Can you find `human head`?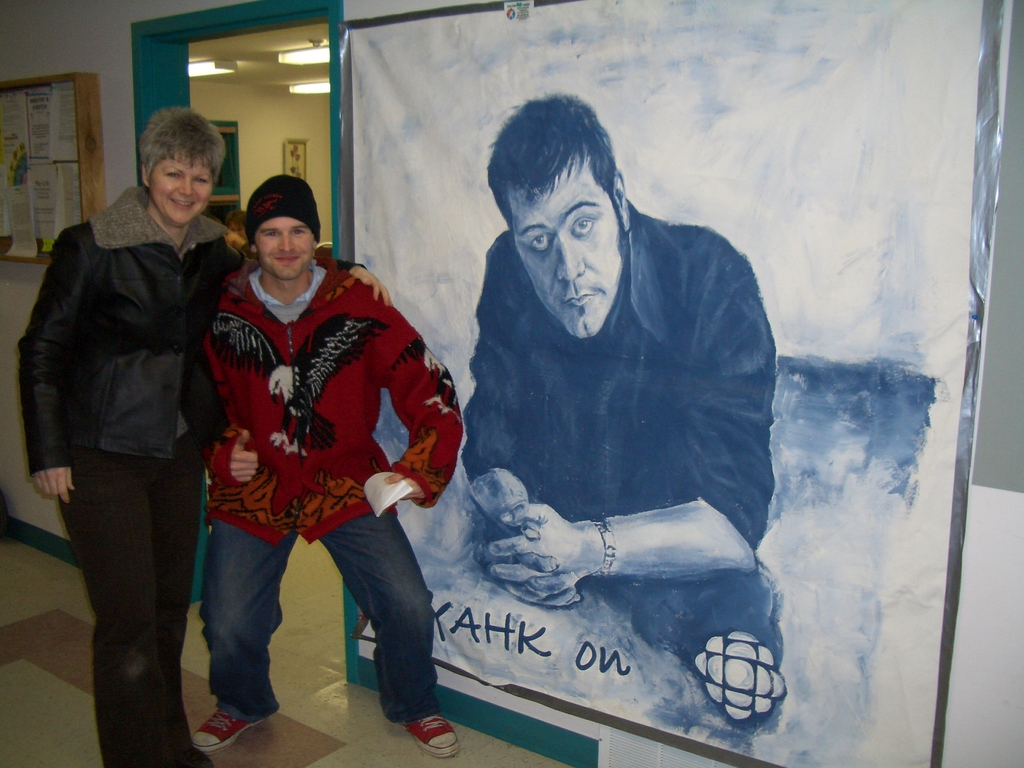
Yes, bounding box: bbox=(138, 106, 229, 228).
